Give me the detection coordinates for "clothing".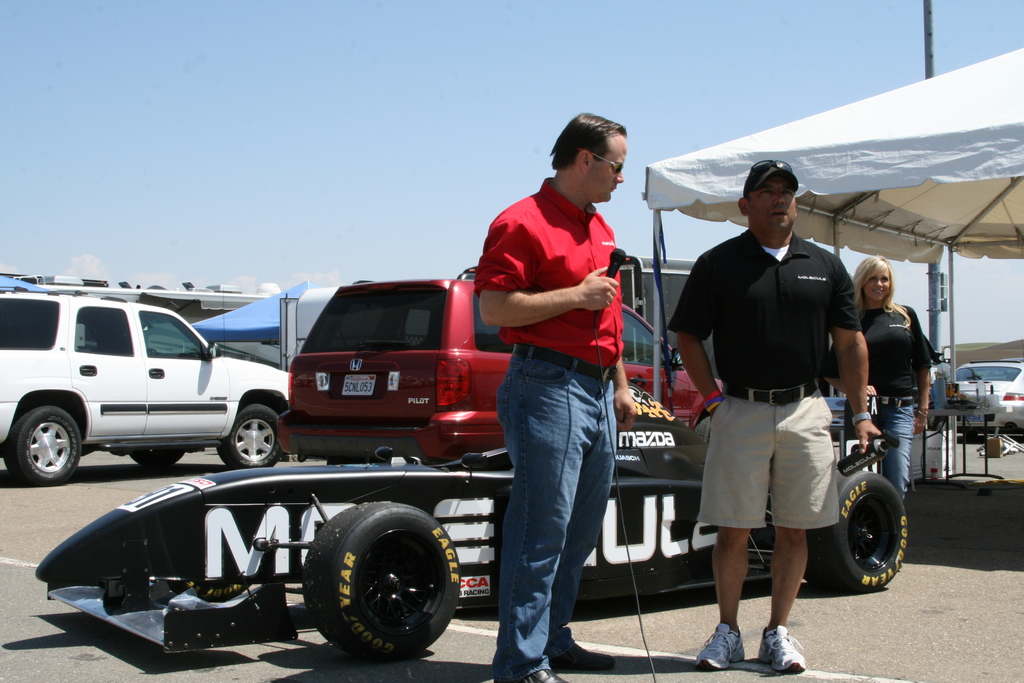
region(469, 175, 628, 682).
